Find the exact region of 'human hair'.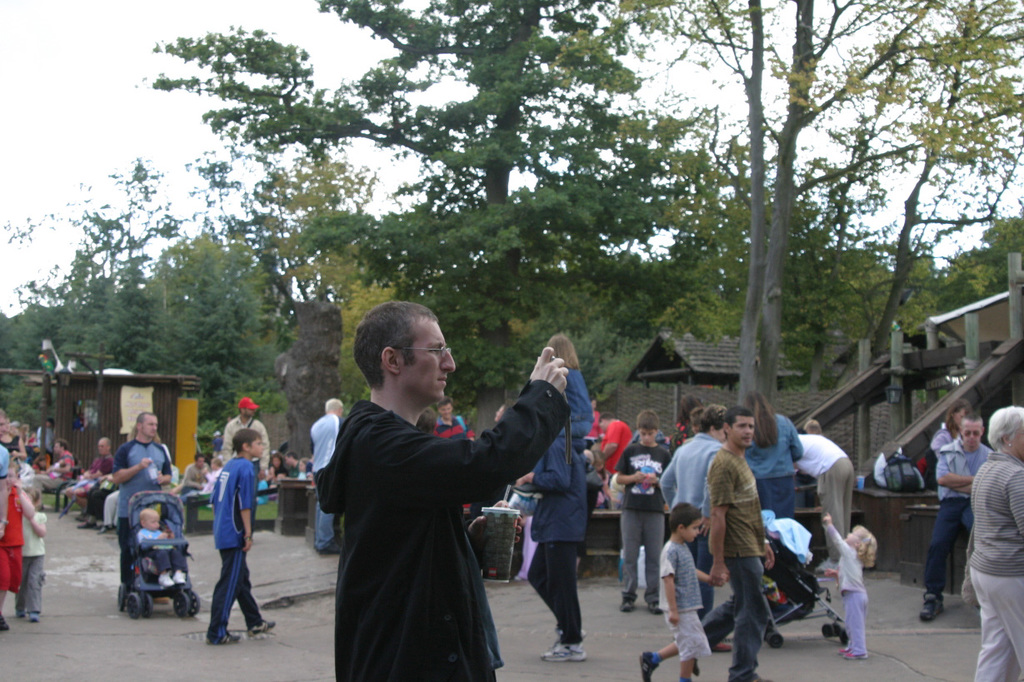
Exact region: select_region(592, 450, 606, 467).
